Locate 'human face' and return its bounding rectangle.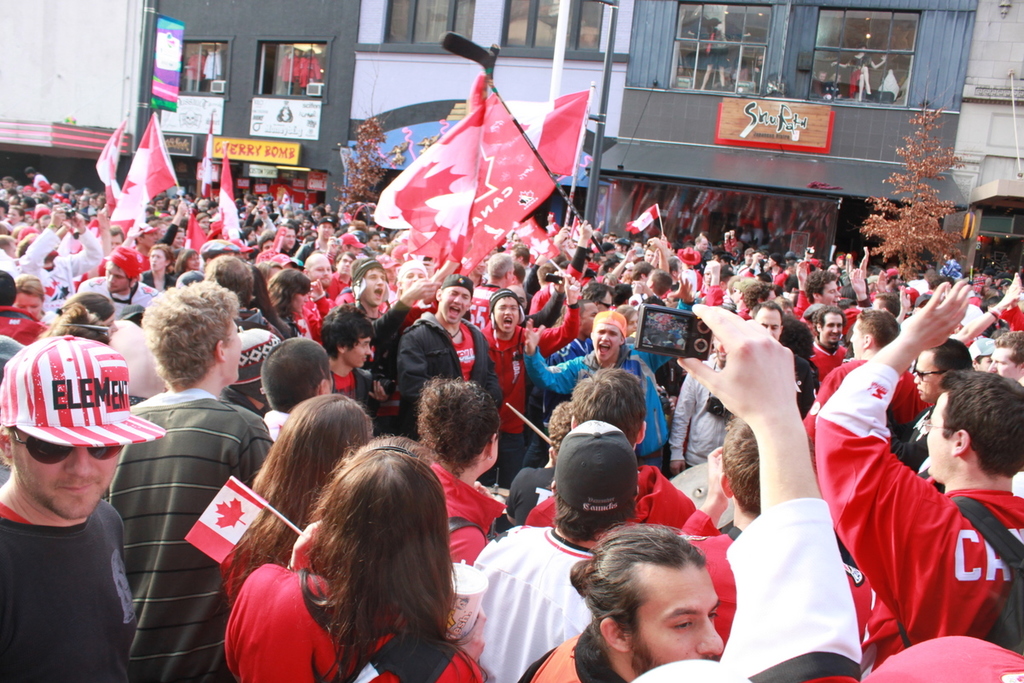
629/569/725/675.
